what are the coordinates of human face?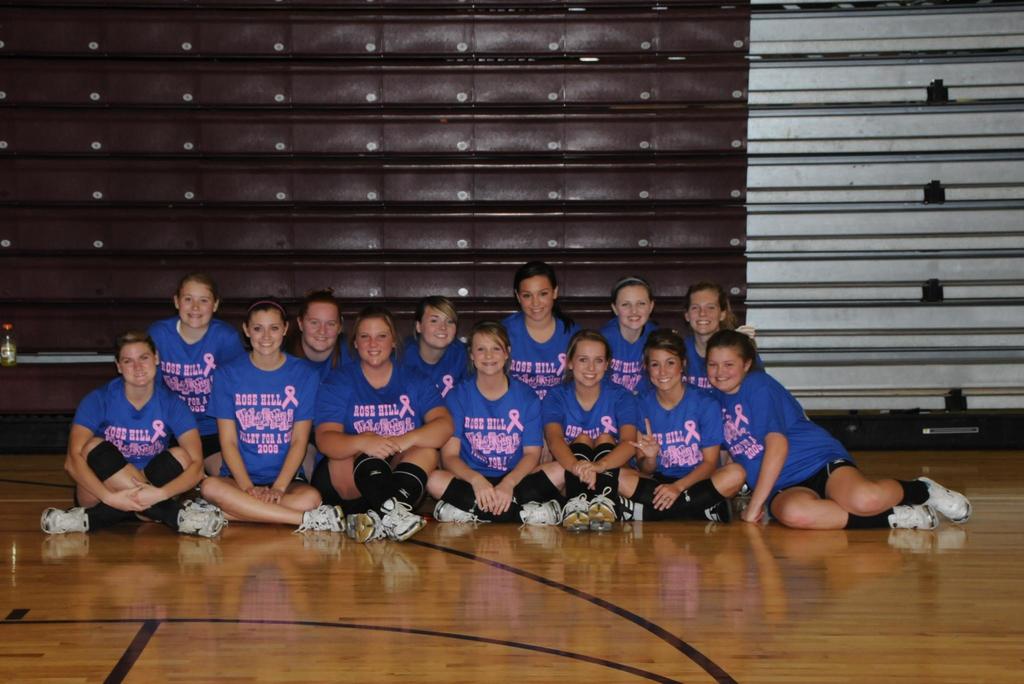
522,277,554,320.
